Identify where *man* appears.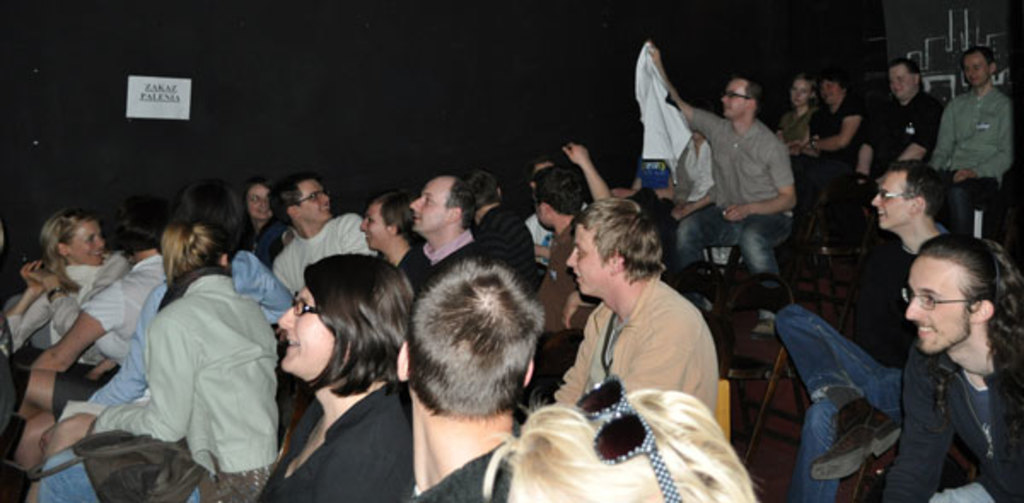
Appears at pyautogui.locateOnScreen(850, 60, 939, 220).
